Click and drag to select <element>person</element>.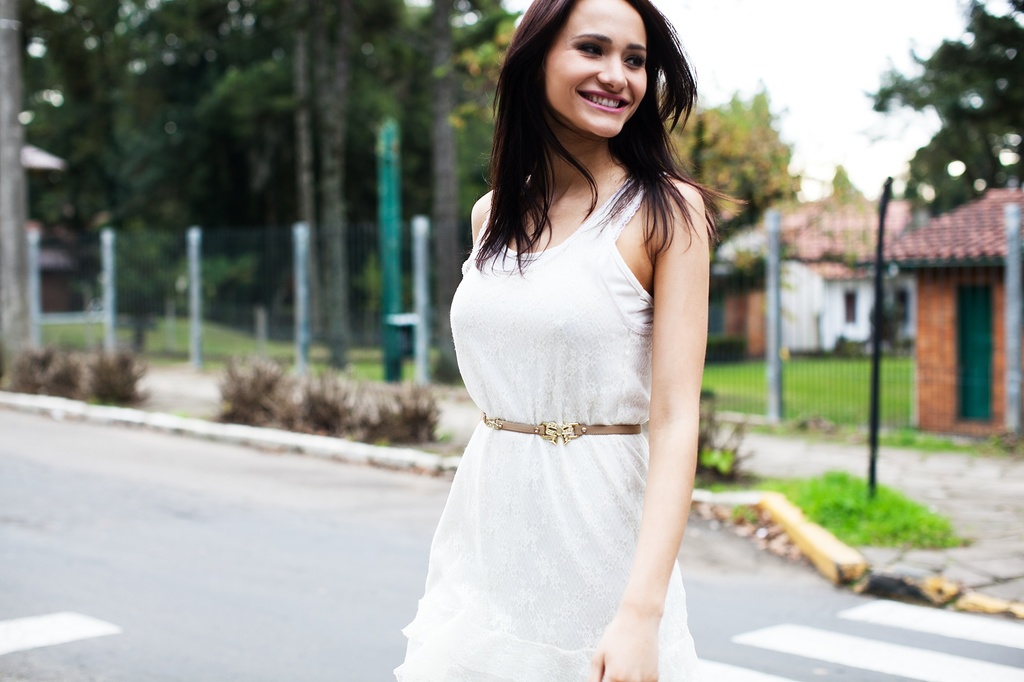
Selection: bbox=[392, 0, 749, 681].
